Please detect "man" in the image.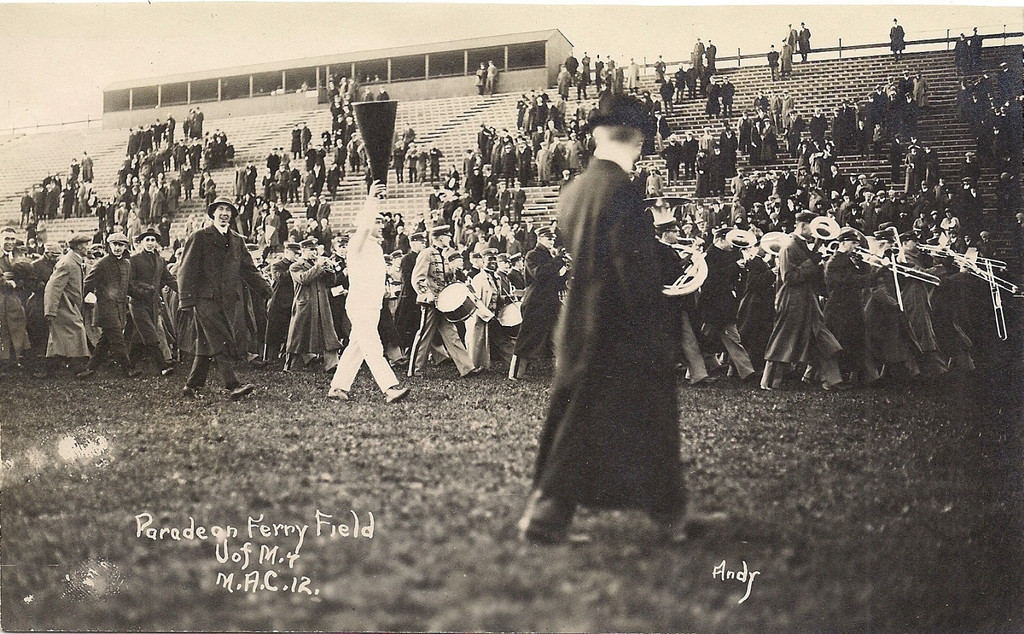
box=[275, 241, 301, 357].
